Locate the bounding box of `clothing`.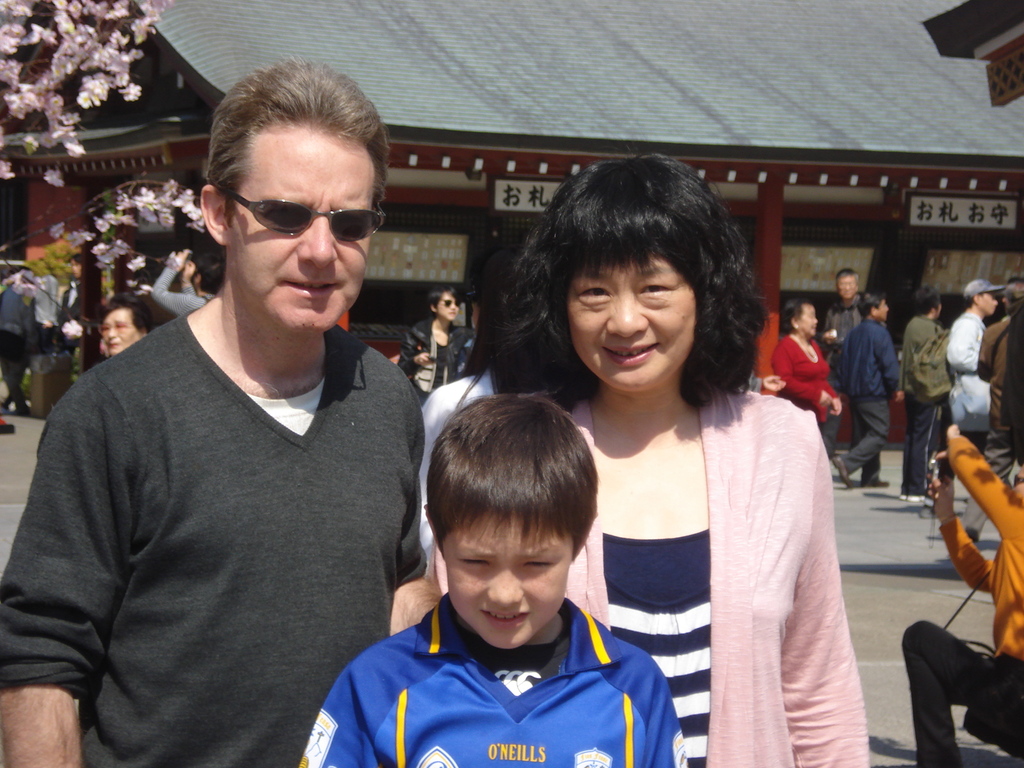
Bounding box: <bbox>931, 305, 995, 453</bbox>.
